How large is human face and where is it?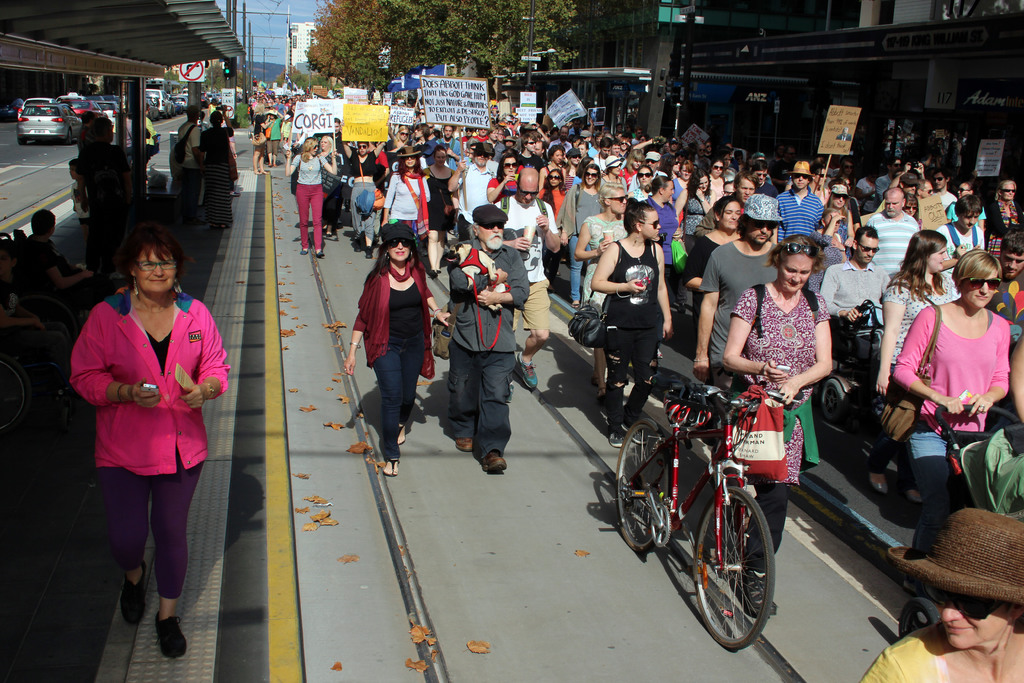
Bounding box: box(858, 237, 877, 266).
